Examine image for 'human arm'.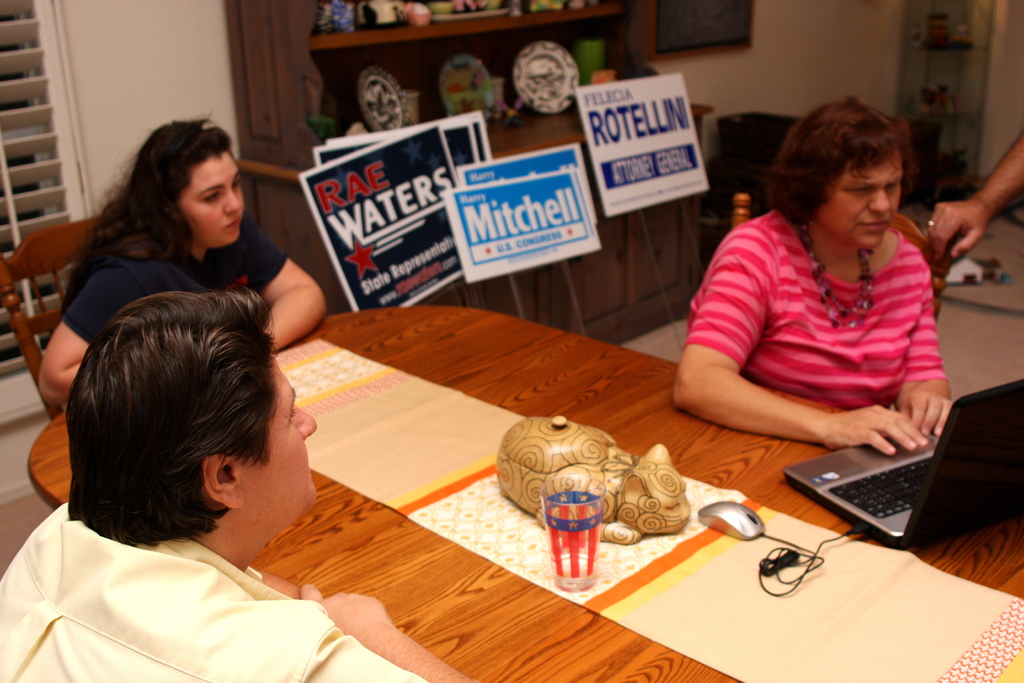
Examination result: bbox(886, 287, 960, 442).
